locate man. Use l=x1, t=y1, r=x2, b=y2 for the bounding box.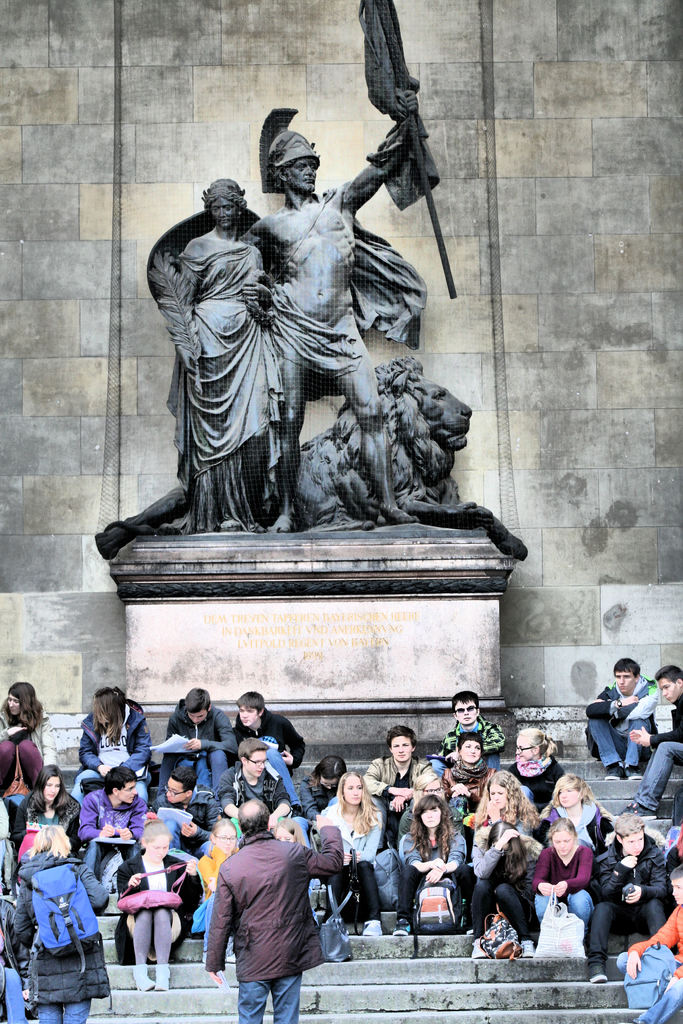
l=620, t=860, r=682, b=1023.
